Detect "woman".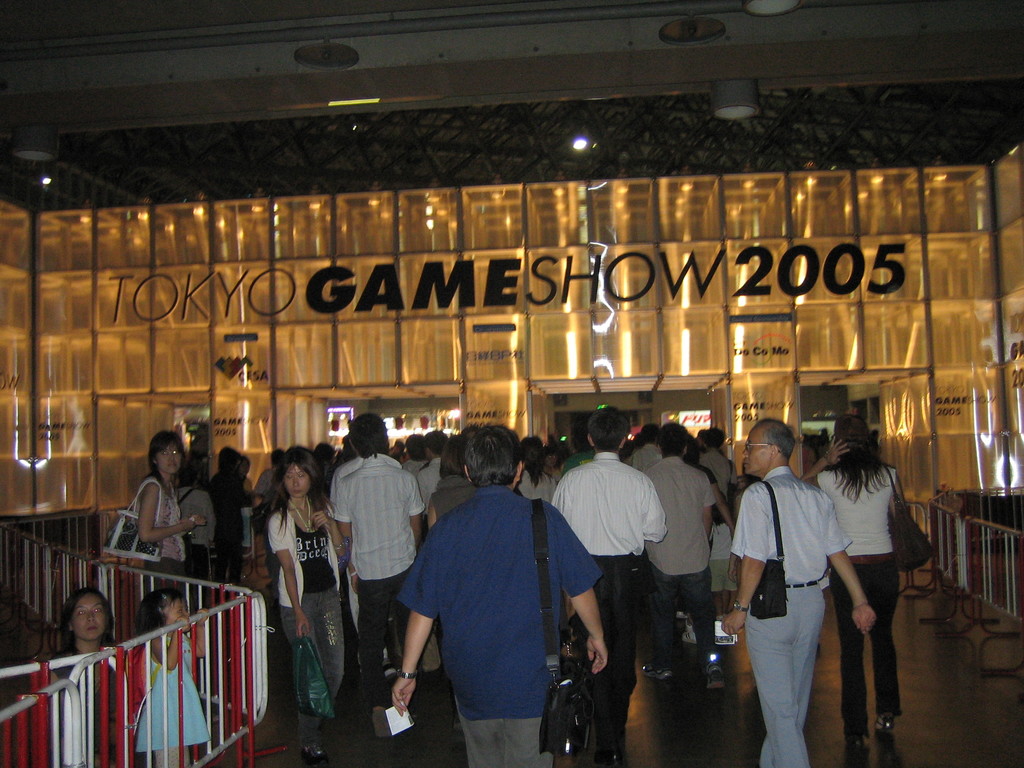
Detected at x1=235 y1=461 x2=317 y2=691.
